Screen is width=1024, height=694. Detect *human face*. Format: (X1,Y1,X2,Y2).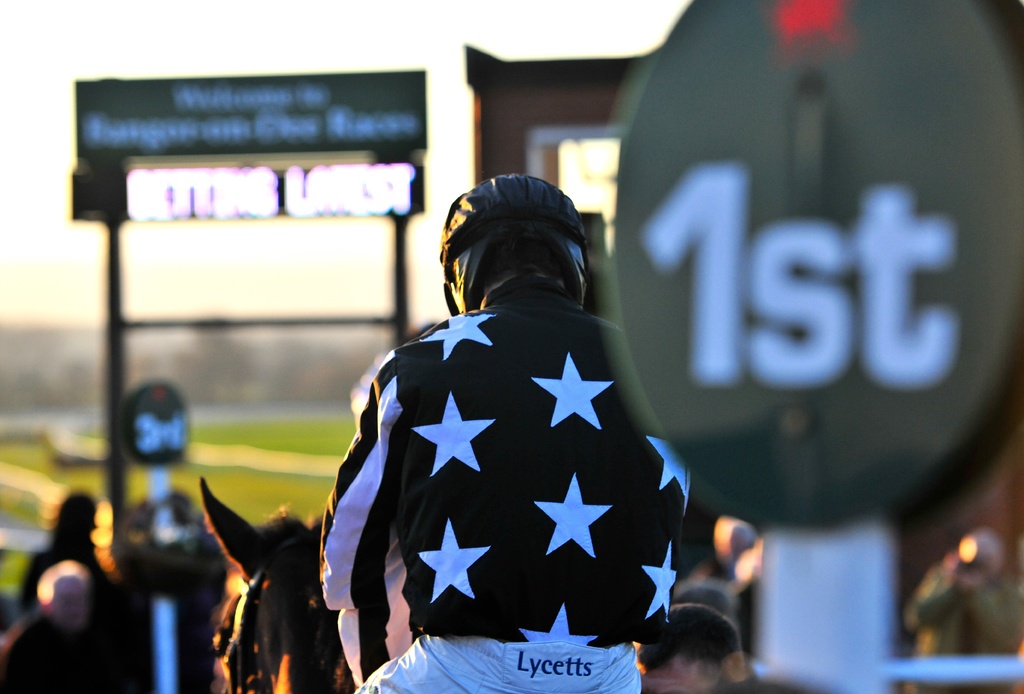
(51,579,83,626).
